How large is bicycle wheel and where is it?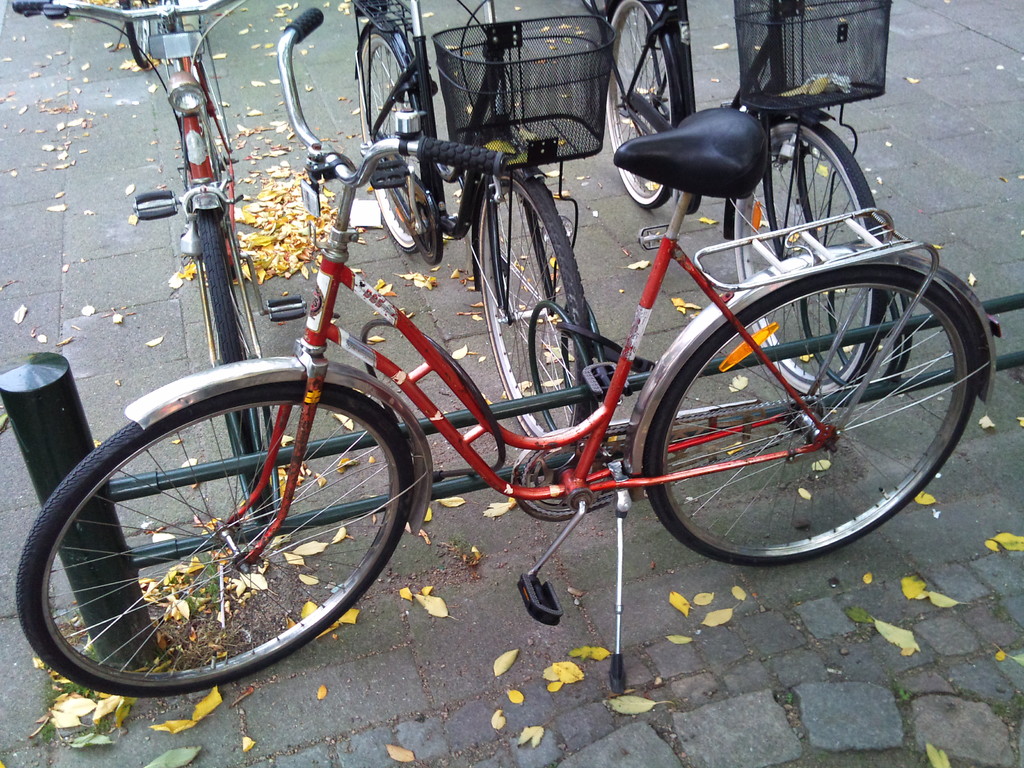
Bounding box: <box>601,0,688,209</box>.
